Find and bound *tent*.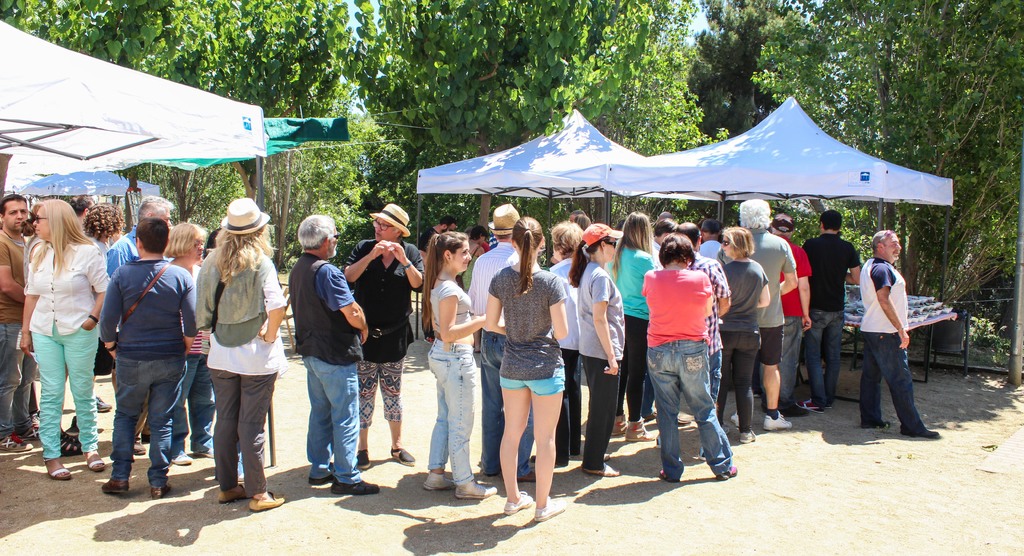
Bound: (0, 24, 363, 258).
